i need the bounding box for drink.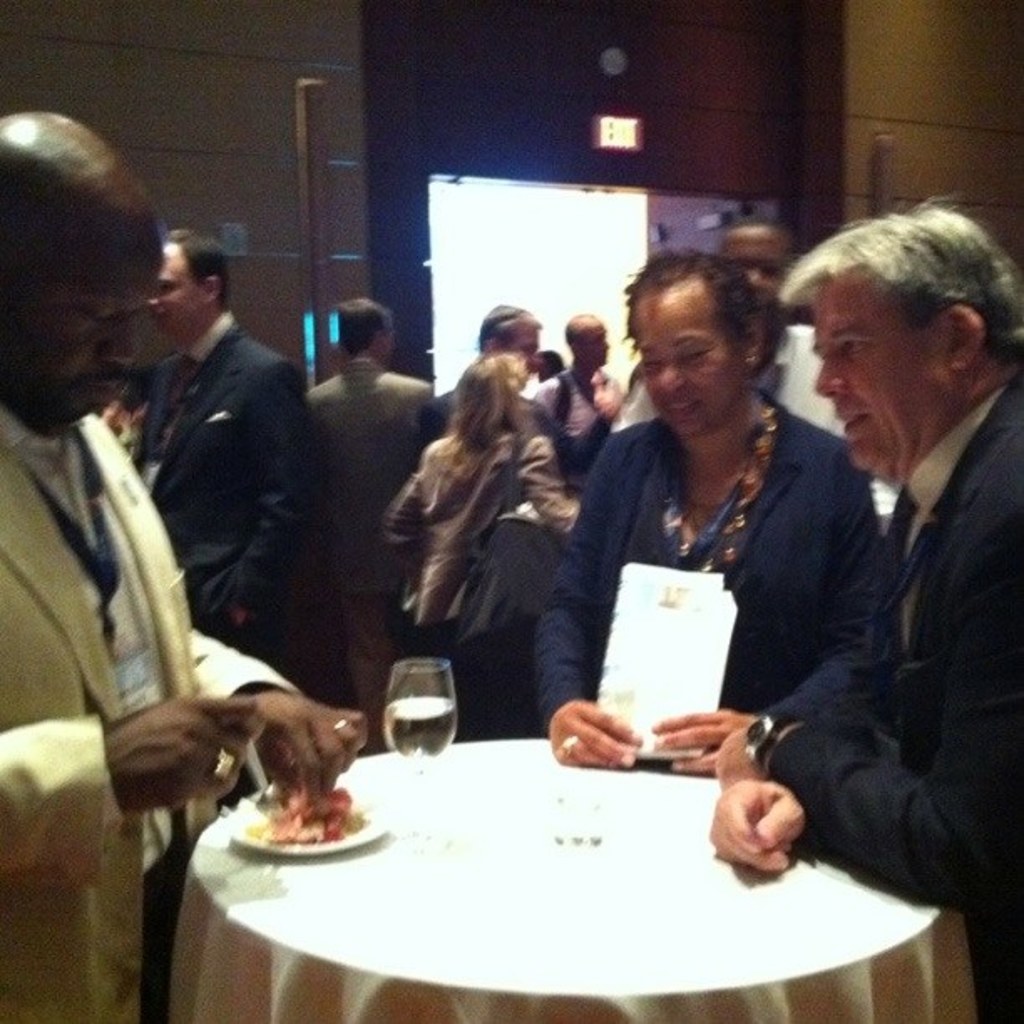
Here it is: (x1=383, y1=706, x2=455, y2=755).
